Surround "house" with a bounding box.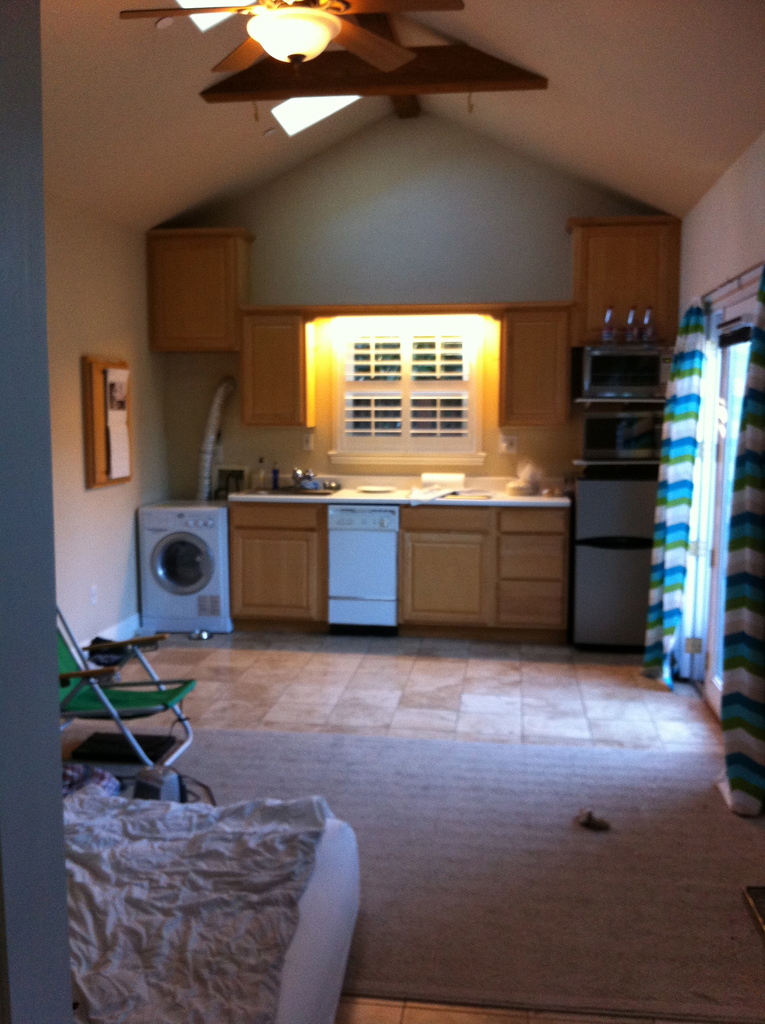
pyautogui.locateOnScreen(0, 0, 764, 1023).
